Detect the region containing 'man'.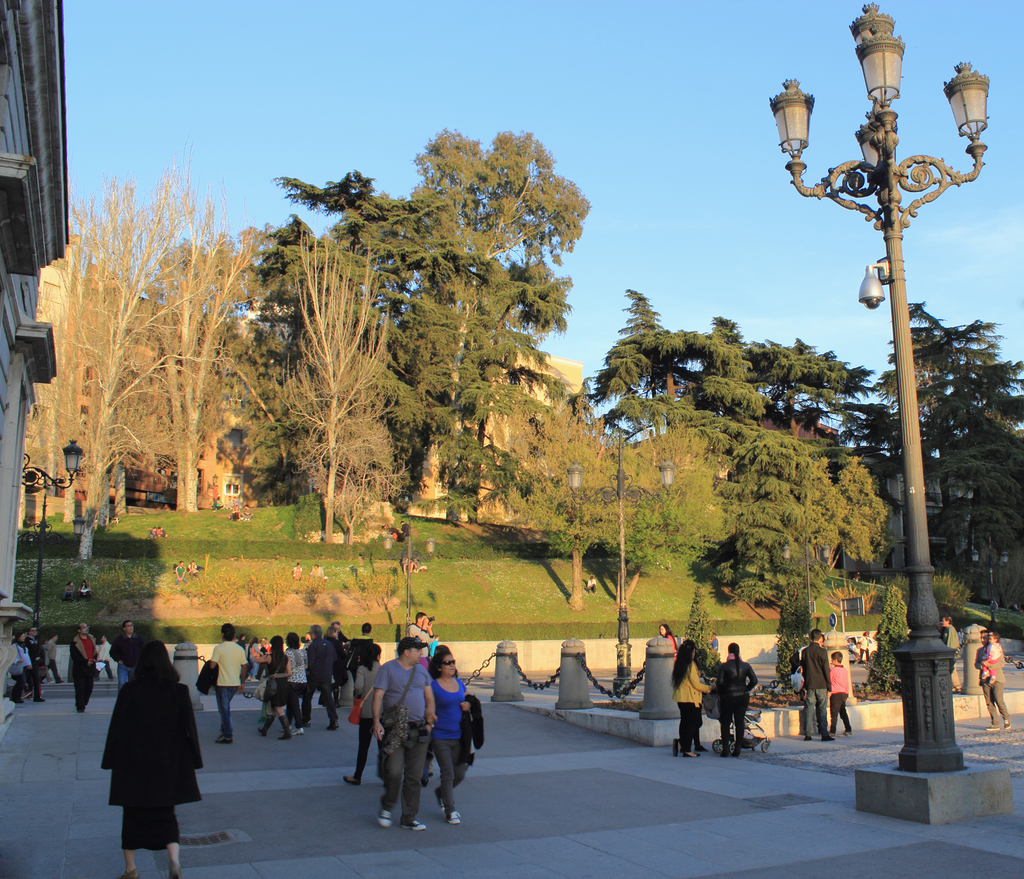
92,632,113,679.
